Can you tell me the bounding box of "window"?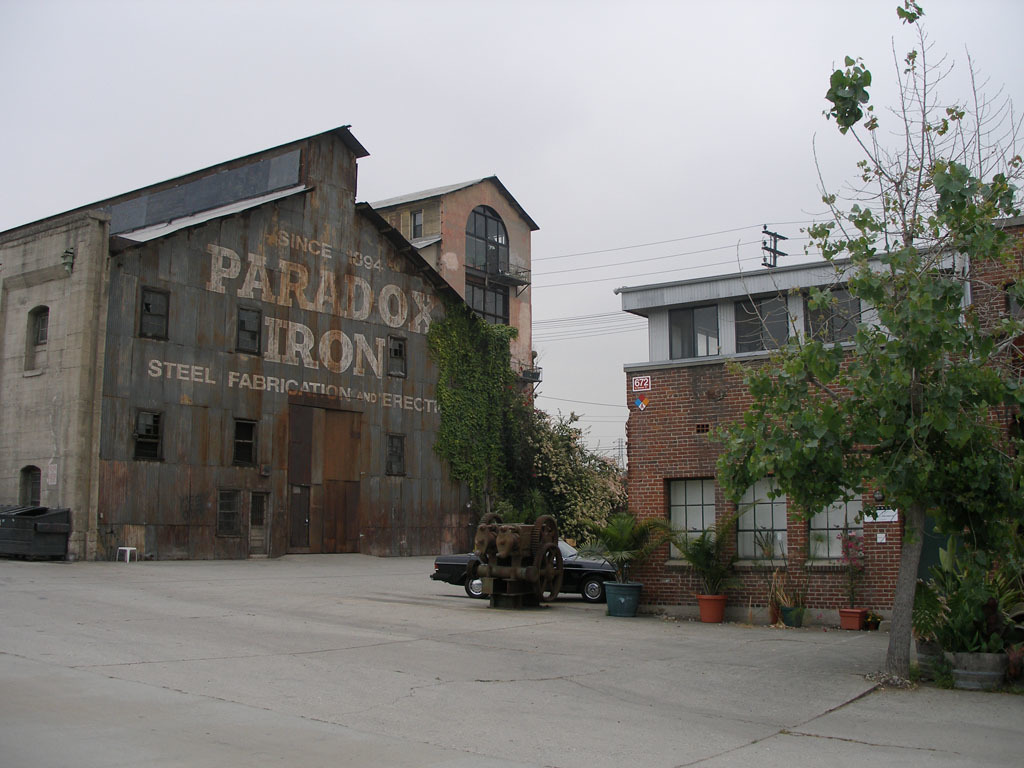
(23, 309, 49, 369).
